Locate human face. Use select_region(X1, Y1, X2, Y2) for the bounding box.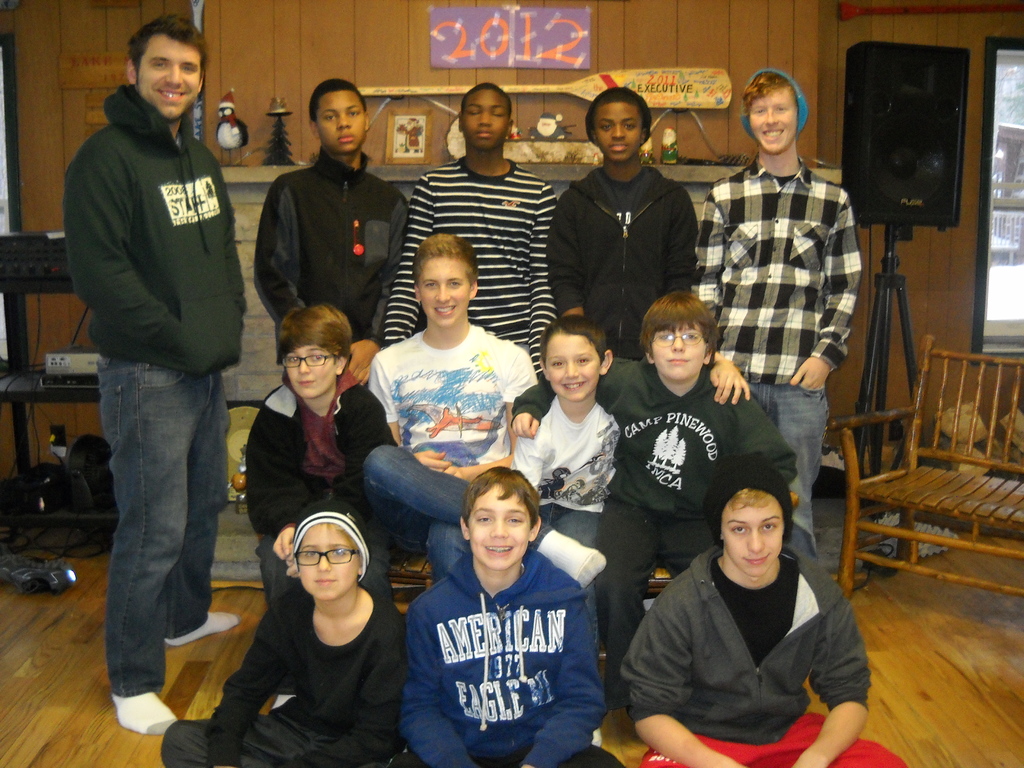
select_region(720, 495, 784, 573).
